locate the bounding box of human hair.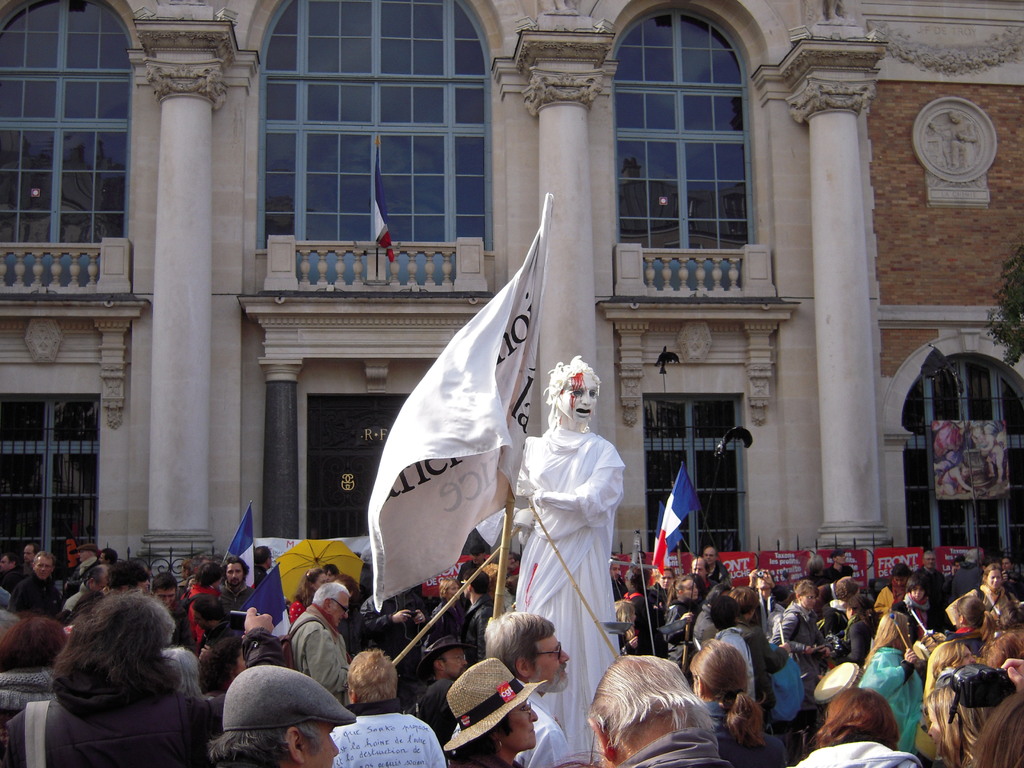
Bounding box: region(107, 558, 145, 591).
